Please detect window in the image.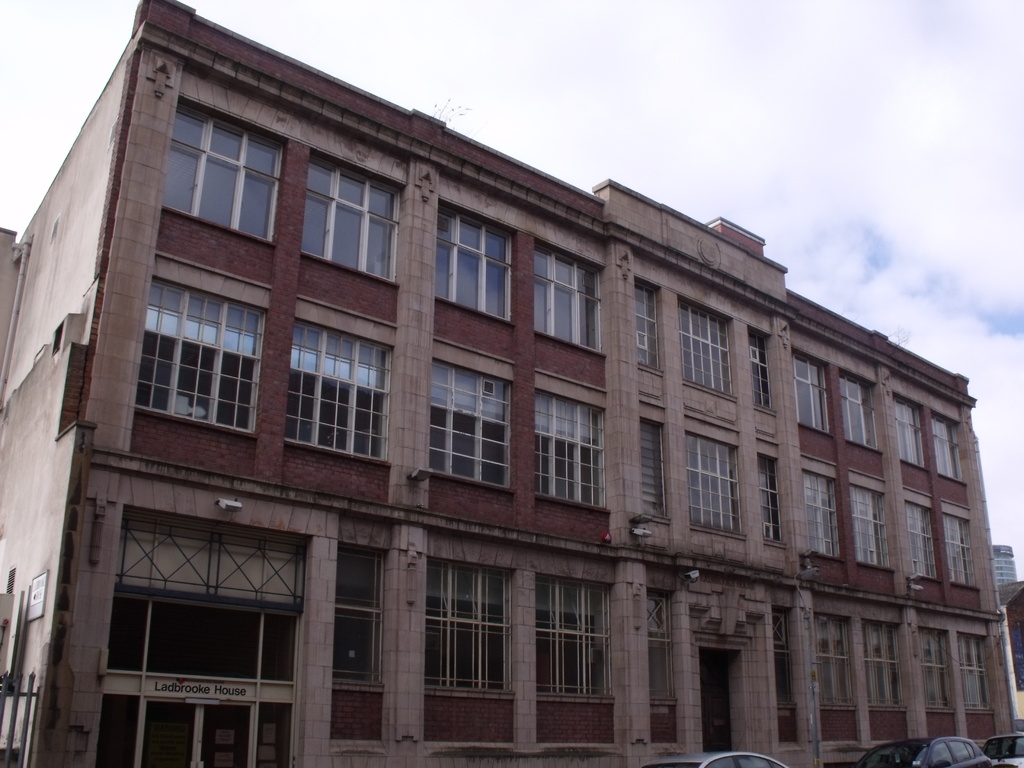
pyautogui.locateOnScreen(924, 627, 953, 712).
